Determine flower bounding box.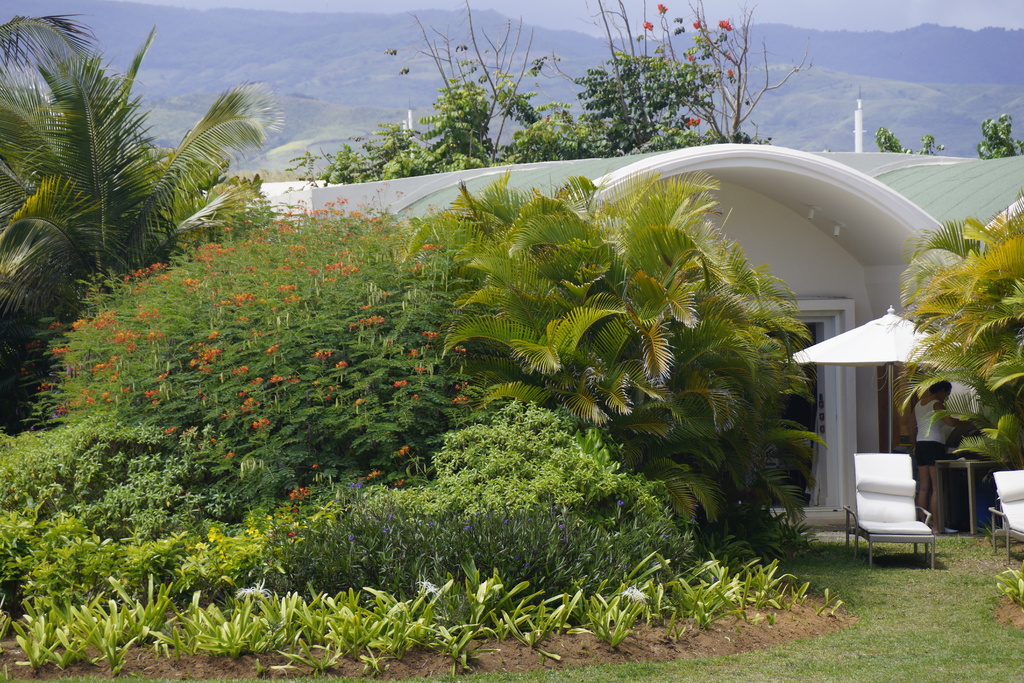
Determined: left=231, top=363, right=250, bottom=370.
